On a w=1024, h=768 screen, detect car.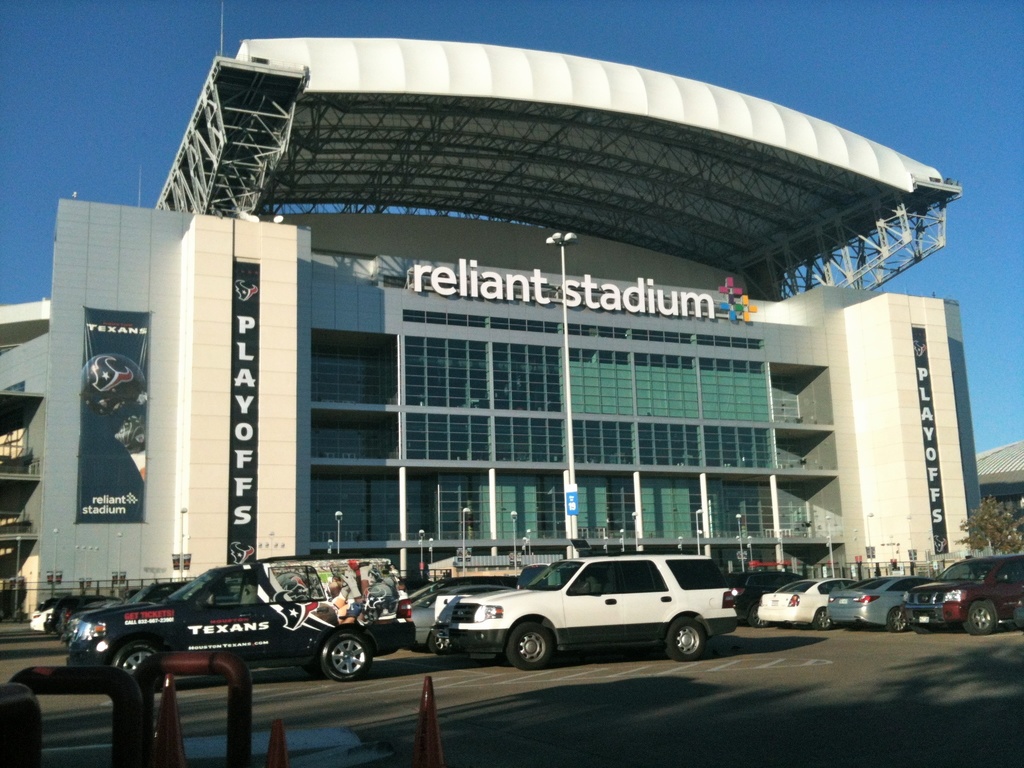
bbox=(758, 577, 858, 630).
